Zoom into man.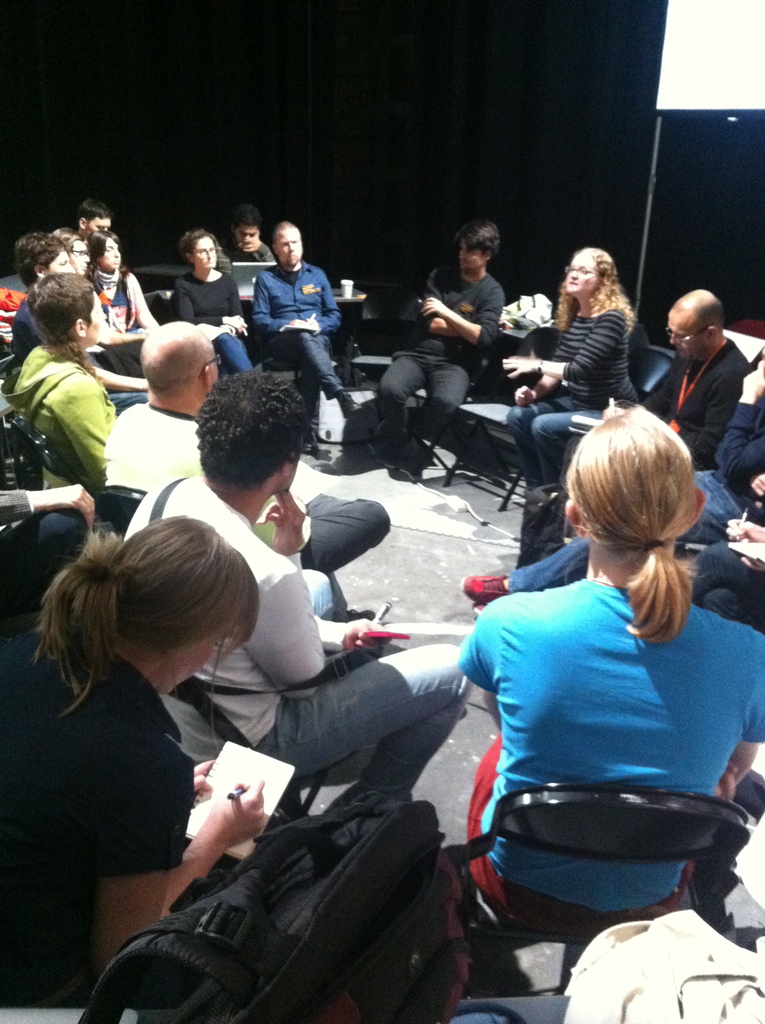
Zoom target: [x1=647, y1=268, x2=739, y2=468].
